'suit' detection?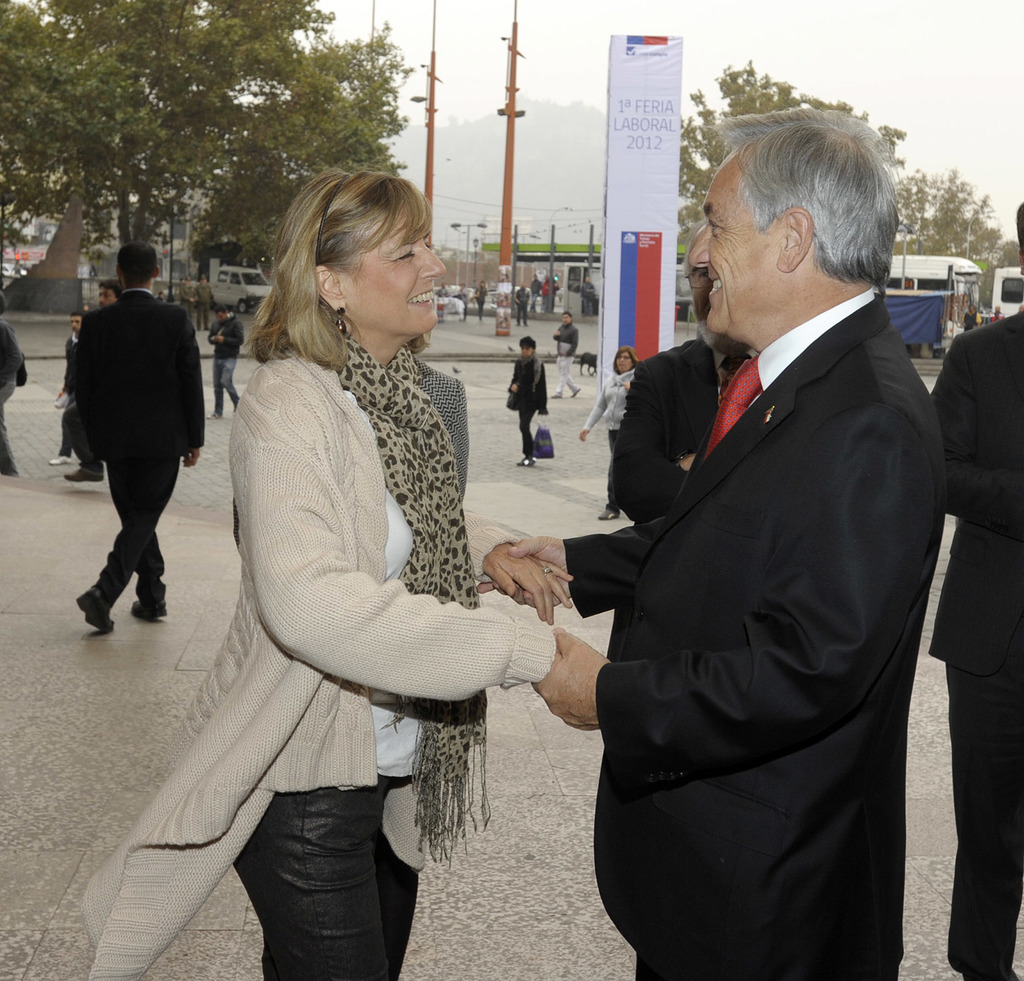
box=[609, 333, 756, 527]
